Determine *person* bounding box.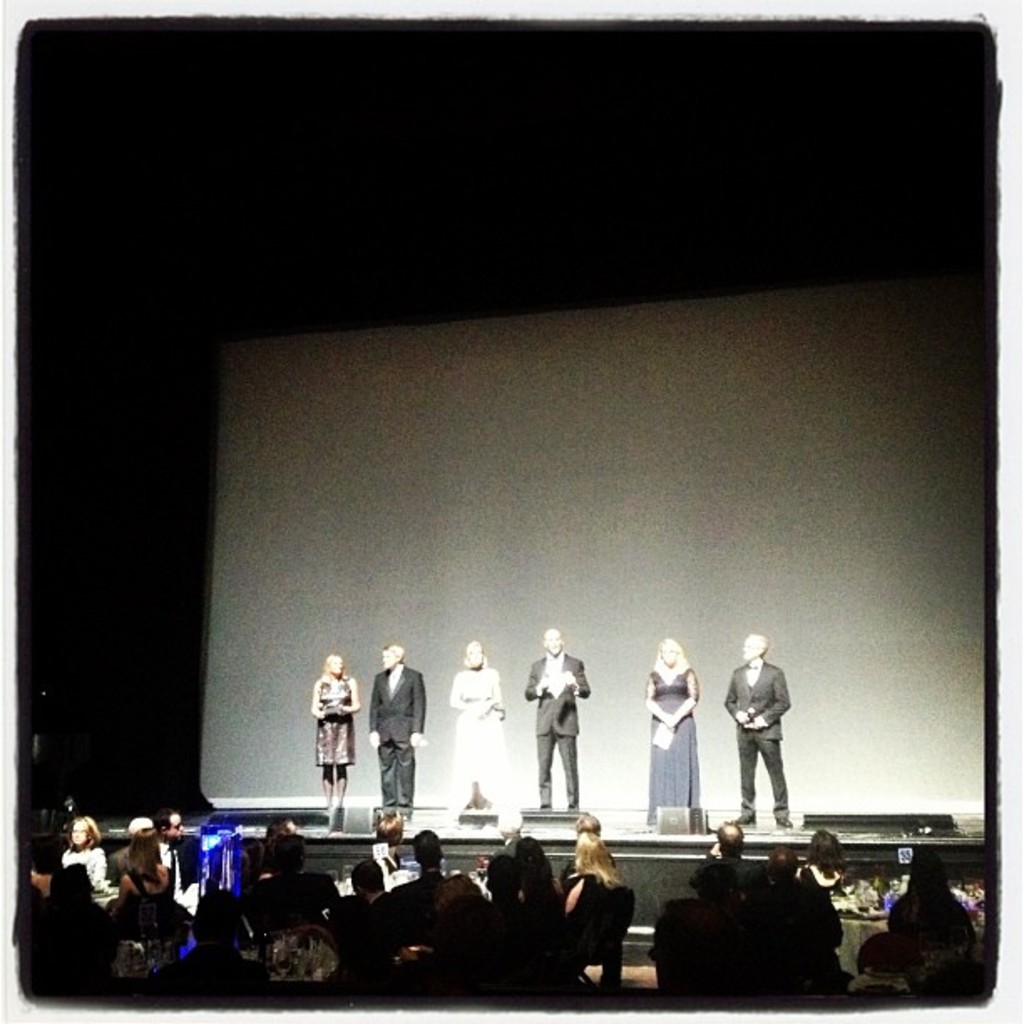
Determined: 648, 643, 708, 828.
